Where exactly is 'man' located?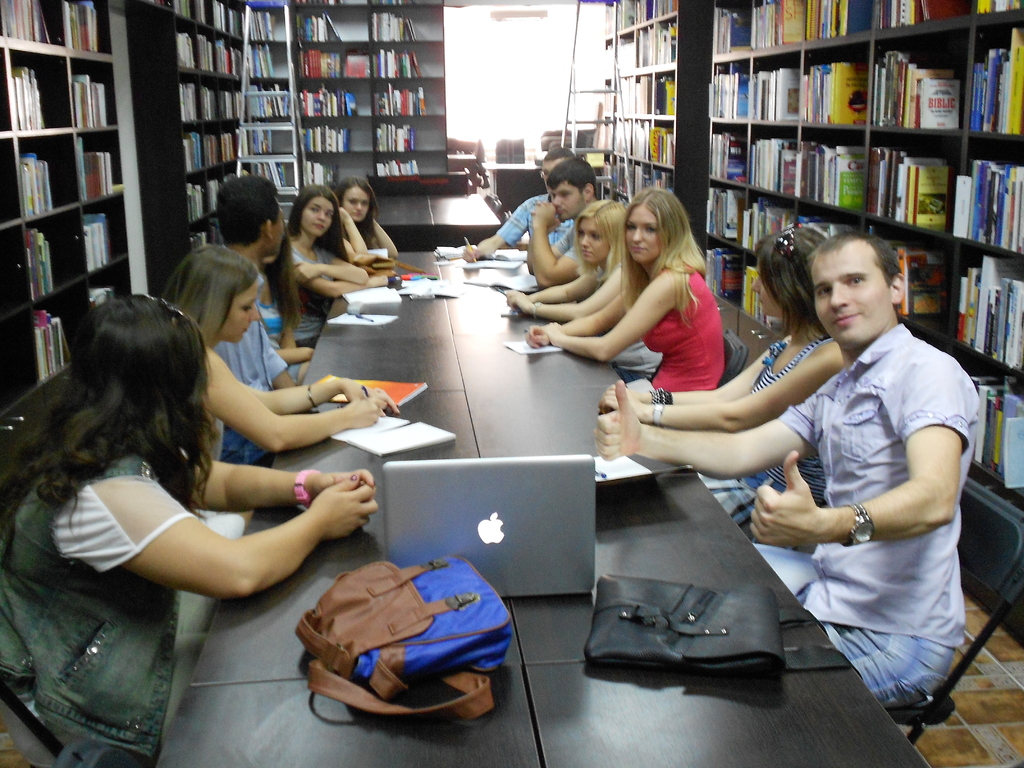
Its bounding box is box(524, 156, 602, 288).
